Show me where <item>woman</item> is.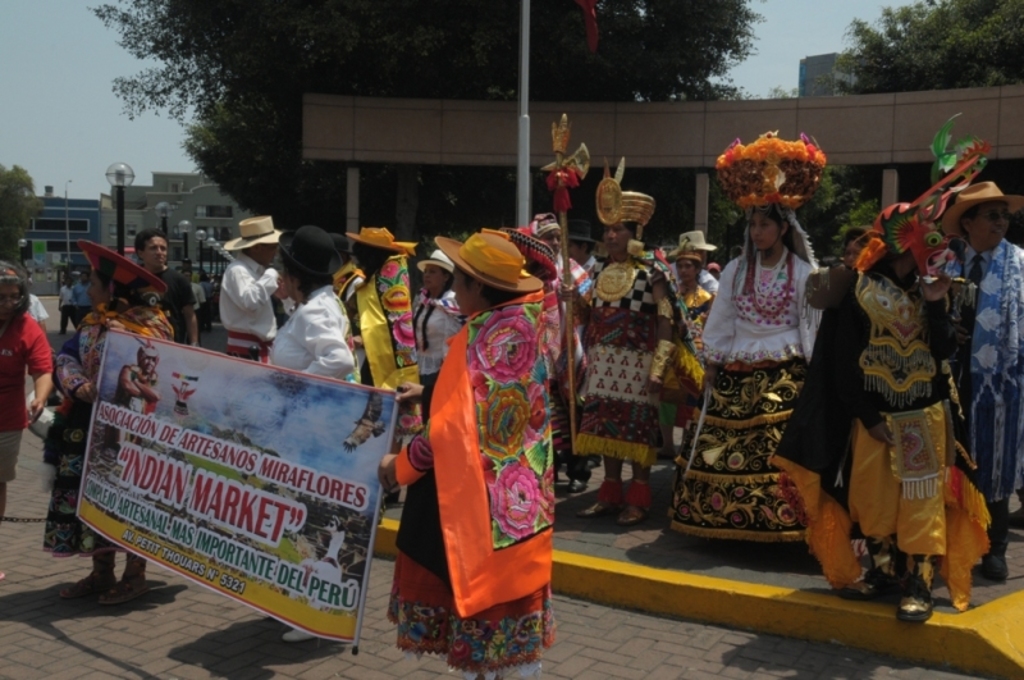
<item>woman</item> is at (401,243,465,406).
